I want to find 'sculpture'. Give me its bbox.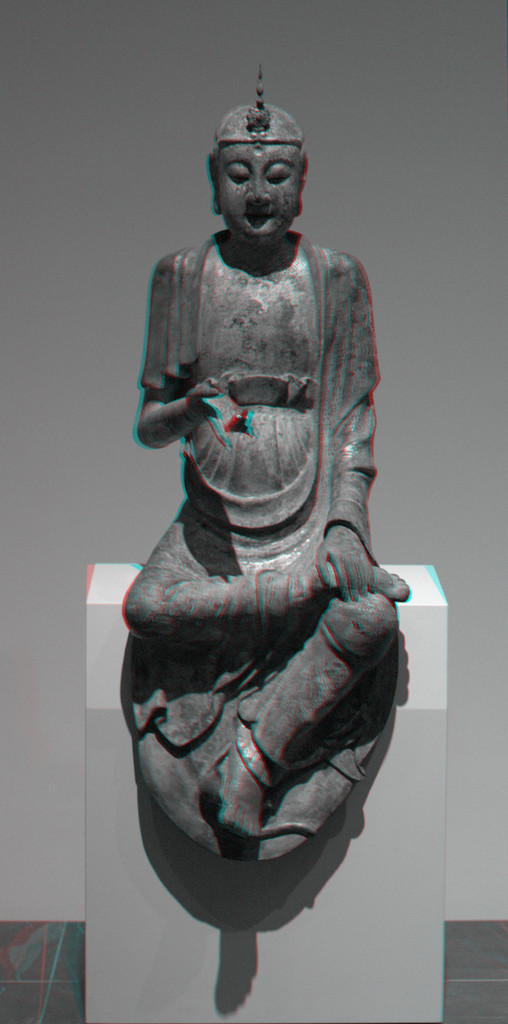
bbox=(127, 77, 414, 982).
